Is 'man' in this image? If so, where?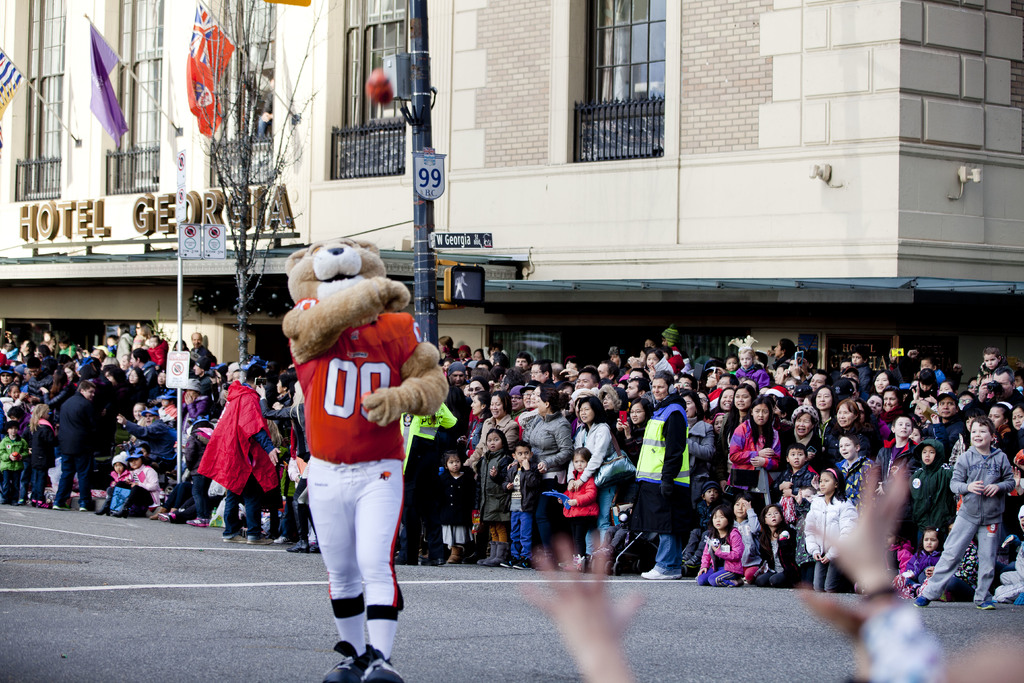
Yes, at [x1=931, y1=393, x2=964, y2=450].
